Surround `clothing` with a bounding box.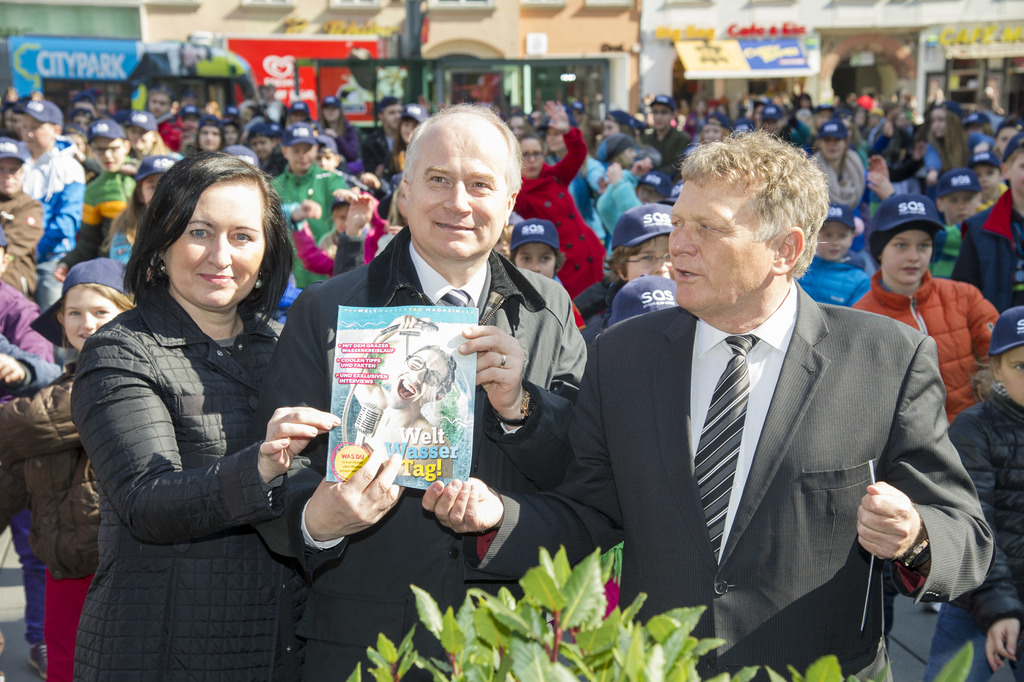
bbox=(920, 385, 1023, 676).
